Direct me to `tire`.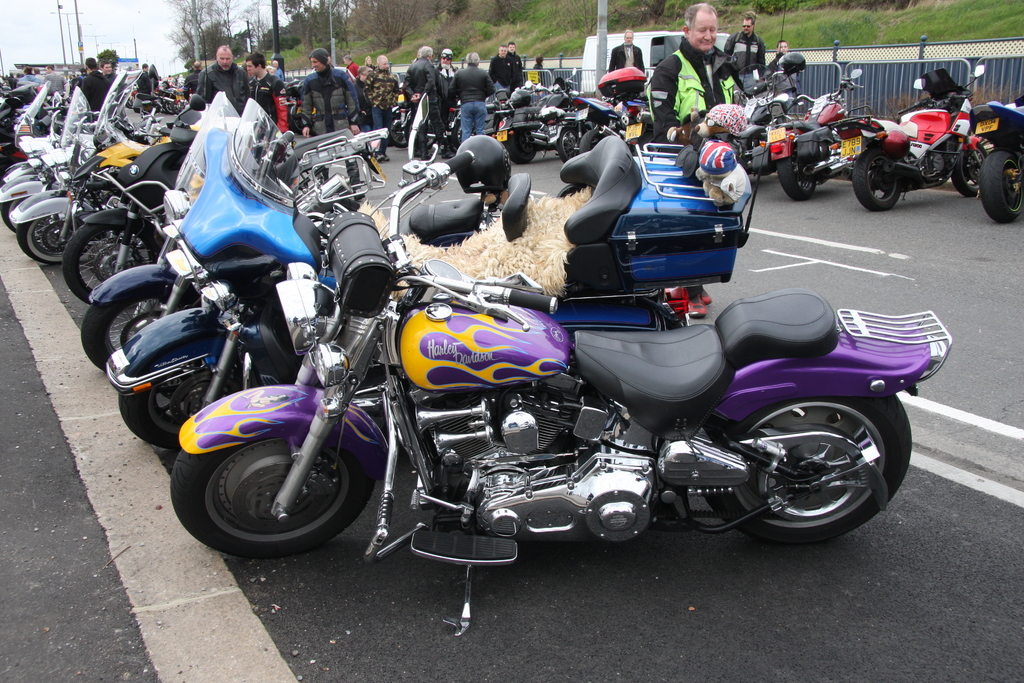
Direction: <region>1, 190, 29, 238</region>.
